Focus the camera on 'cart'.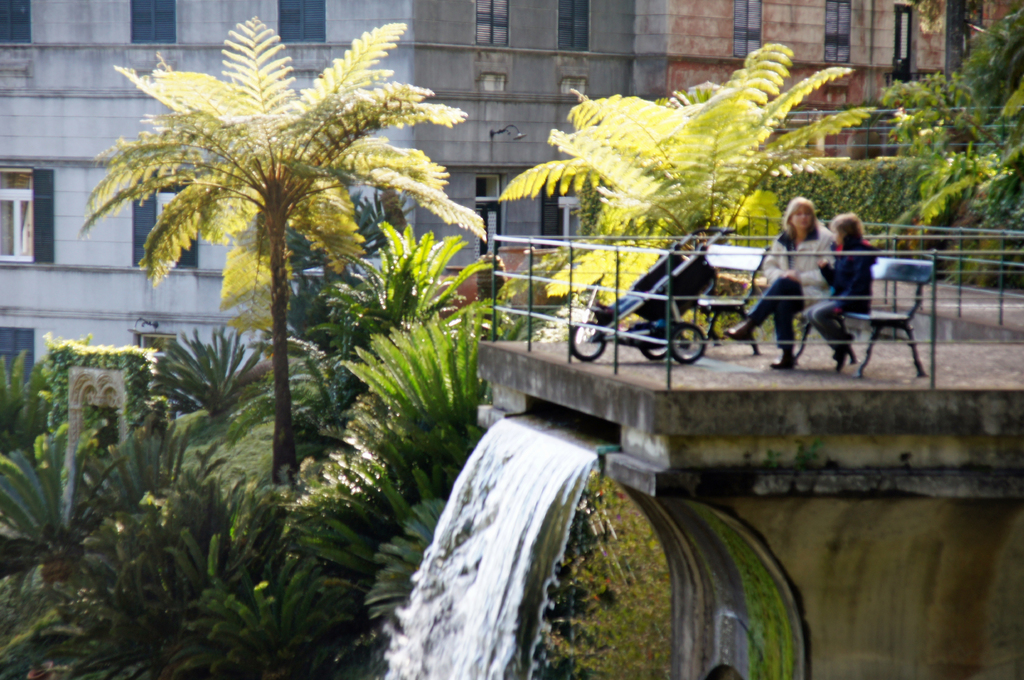
Focus region: <bbox>566, 225, 739, 363</bbox>.
